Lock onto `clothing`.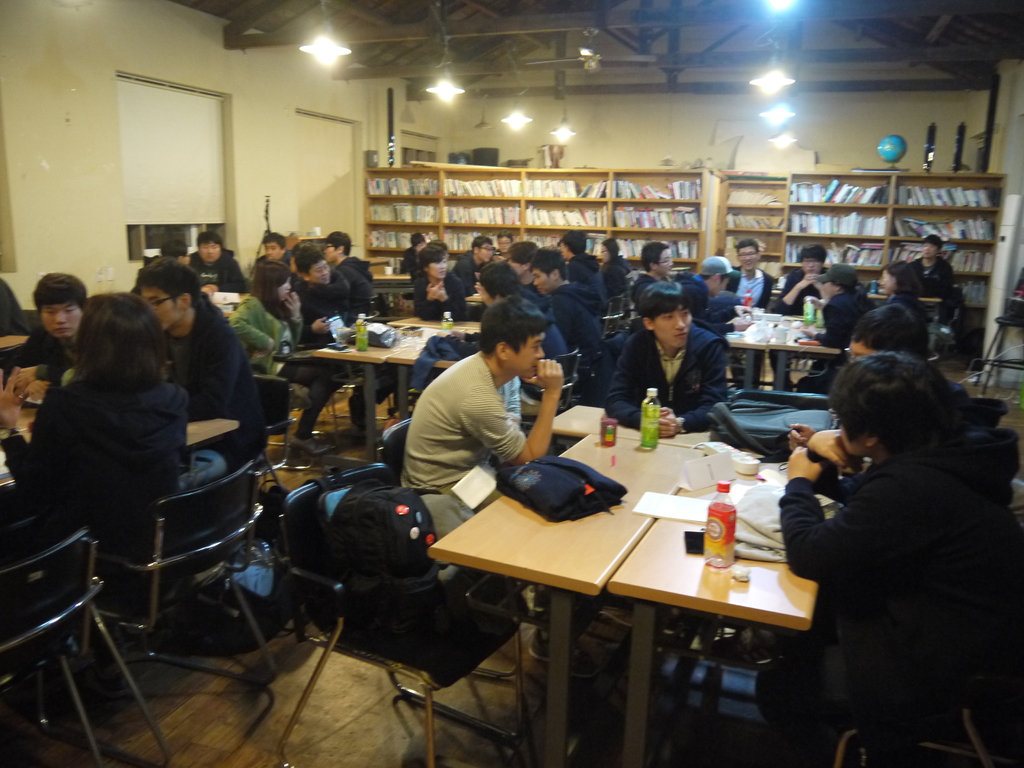
Locked: region(776, 355, 1004, 753).
